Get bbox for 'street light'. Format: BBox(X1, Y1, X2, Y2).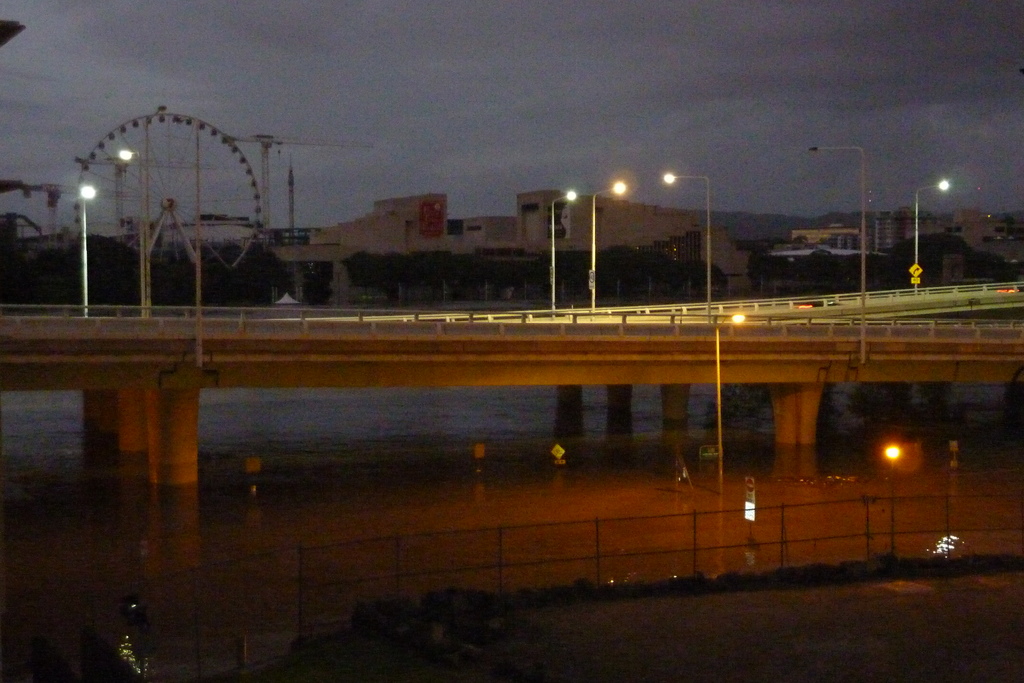
BBox(662, 170, 714, 315).
